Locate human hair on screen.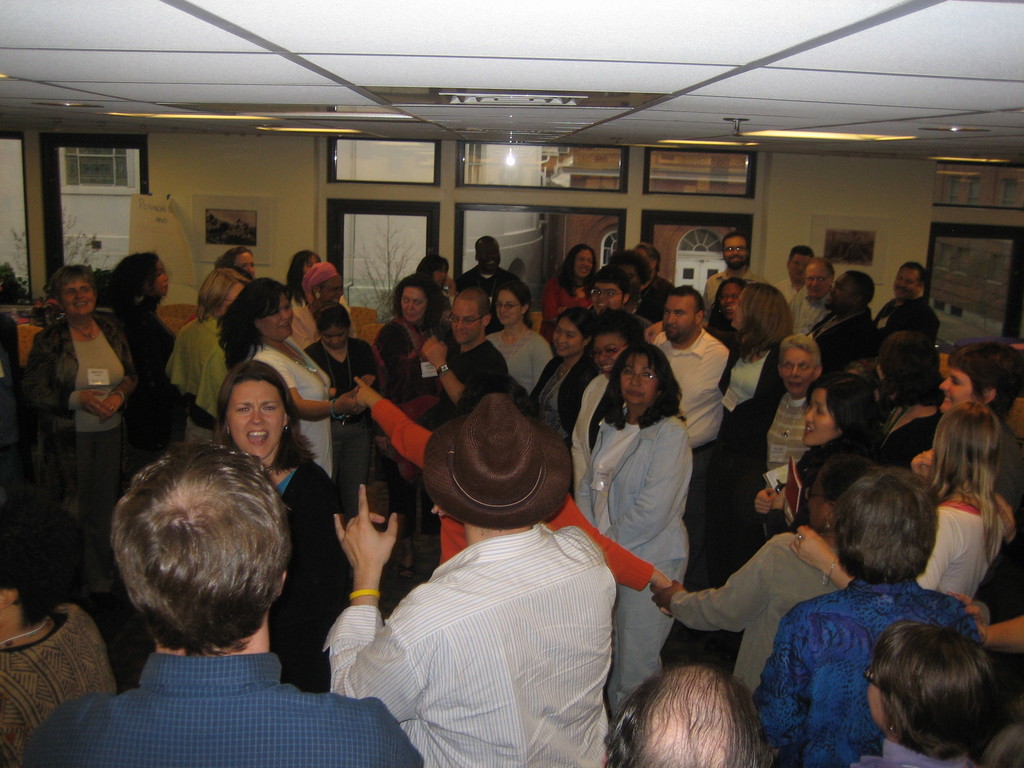
On screen at bbox=(831, 468, 938, 588).
